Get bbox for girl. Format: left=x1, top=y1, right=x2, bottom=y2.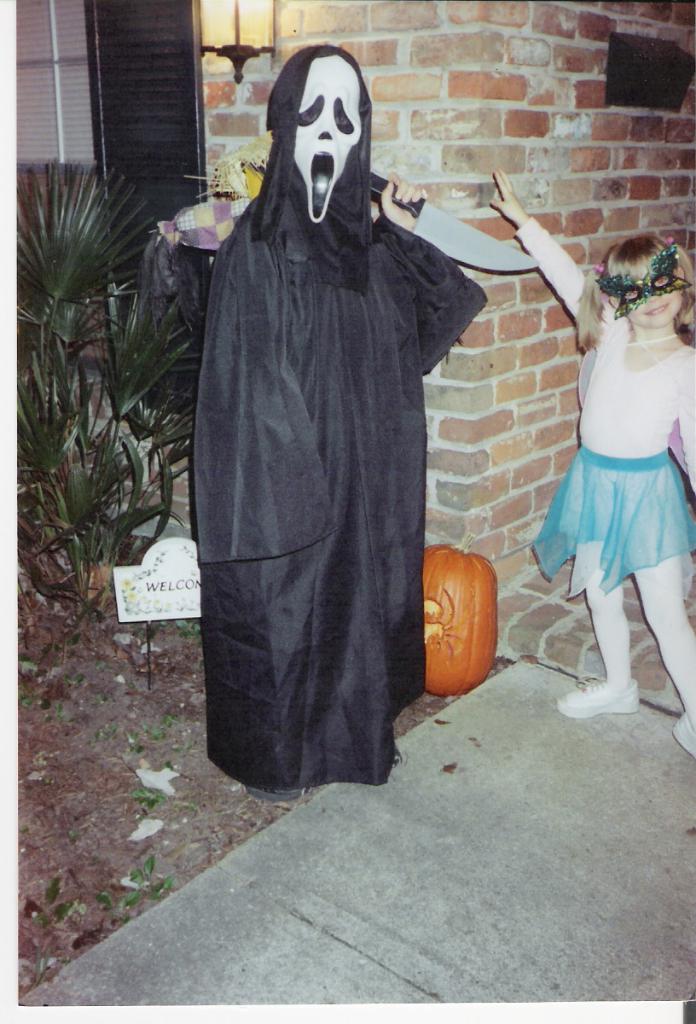
left=484, top=166, right=695, bottom=759.
